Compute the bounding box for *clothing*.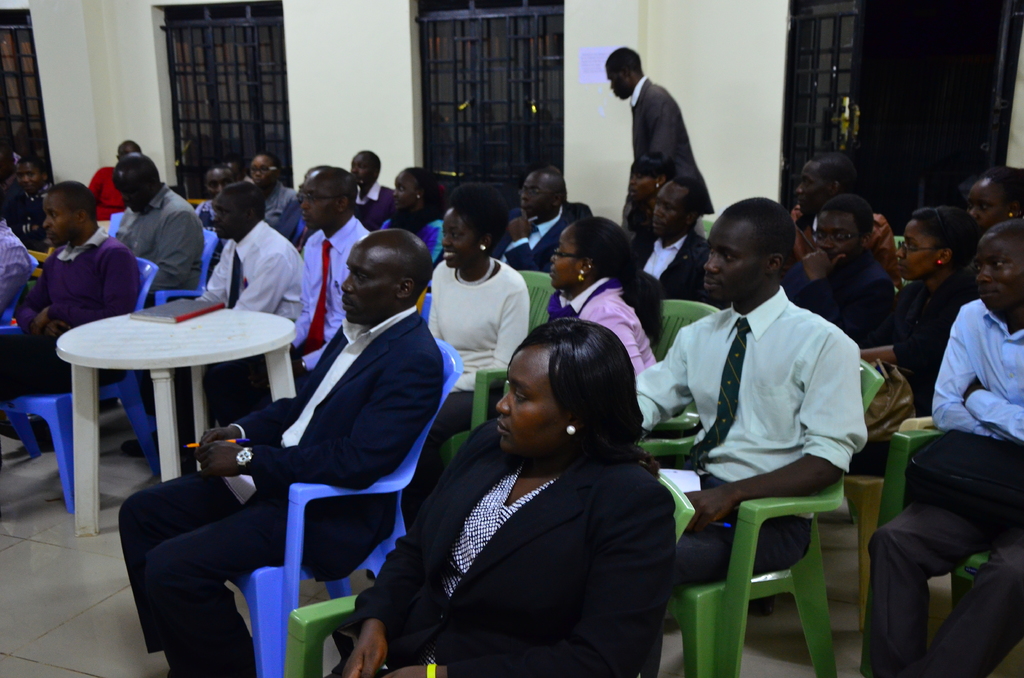
0,218,33,311.
